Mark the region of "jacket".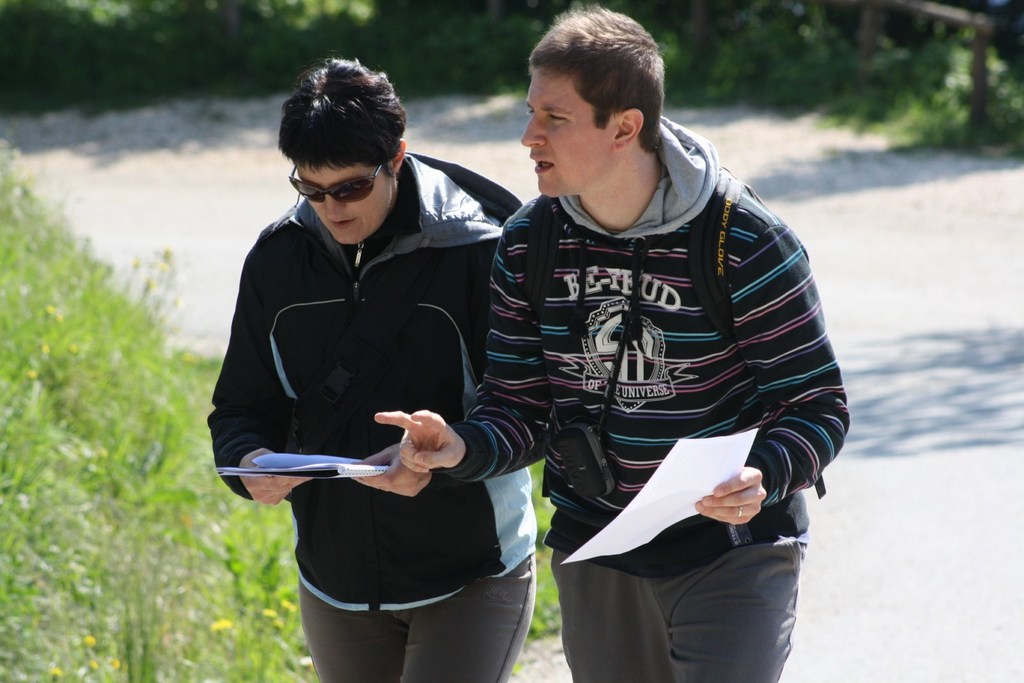
Region: BBox(198, 147, 524, 611).
